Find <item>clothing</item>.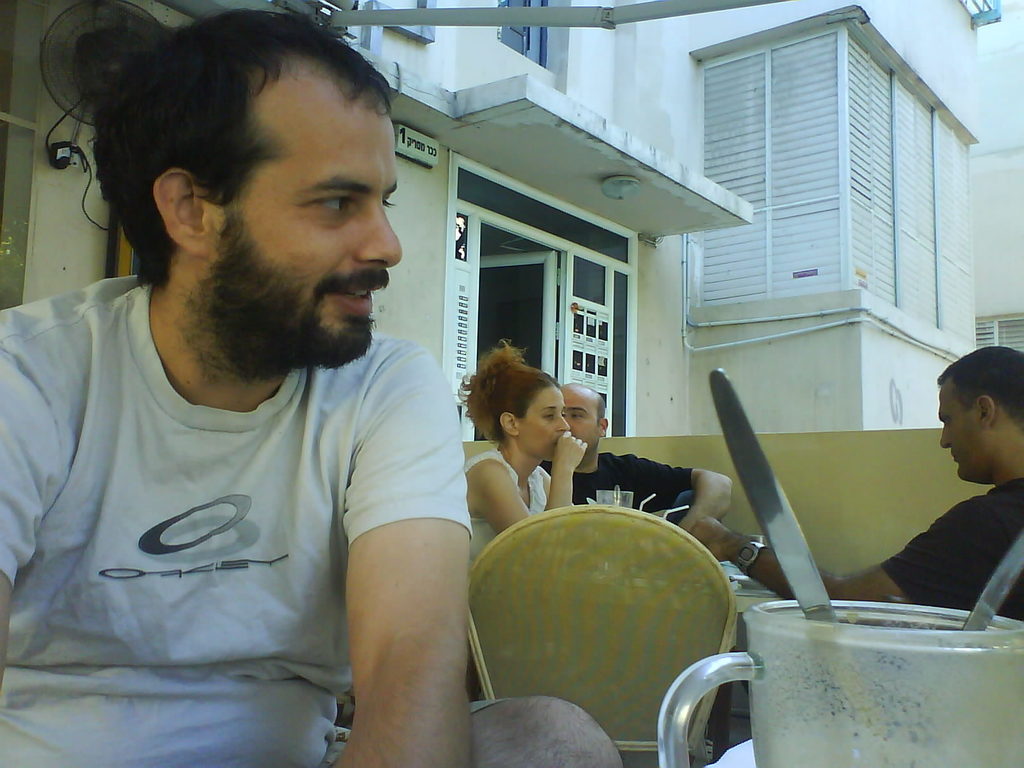
region(876, 471, 1023, 606).
